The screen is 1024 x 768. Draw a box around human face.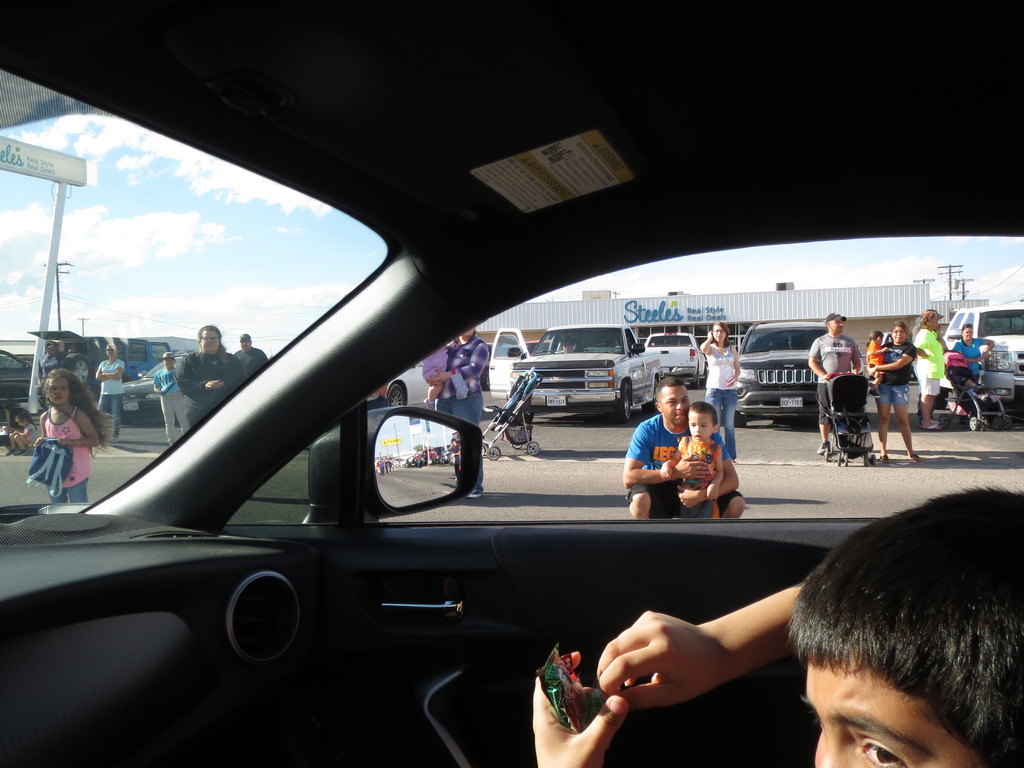
{"x1": 800, "y1": 648, "x2": 982, "y2": 767}.
